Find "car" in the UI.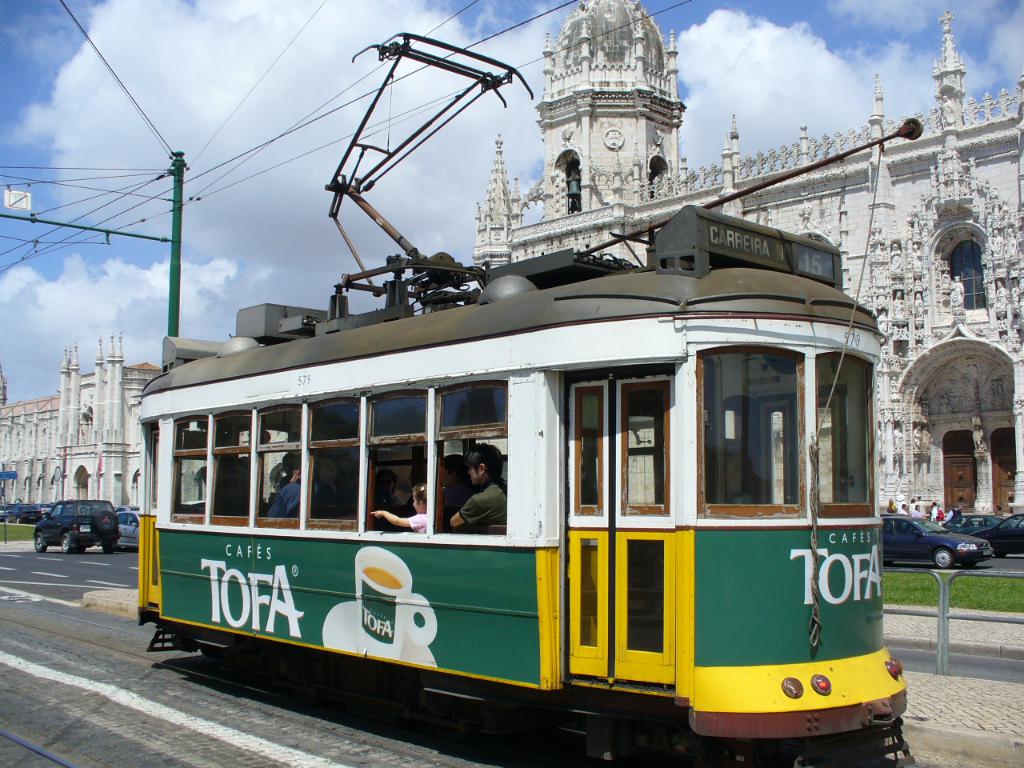
UI element at 971,518,1023,554.
